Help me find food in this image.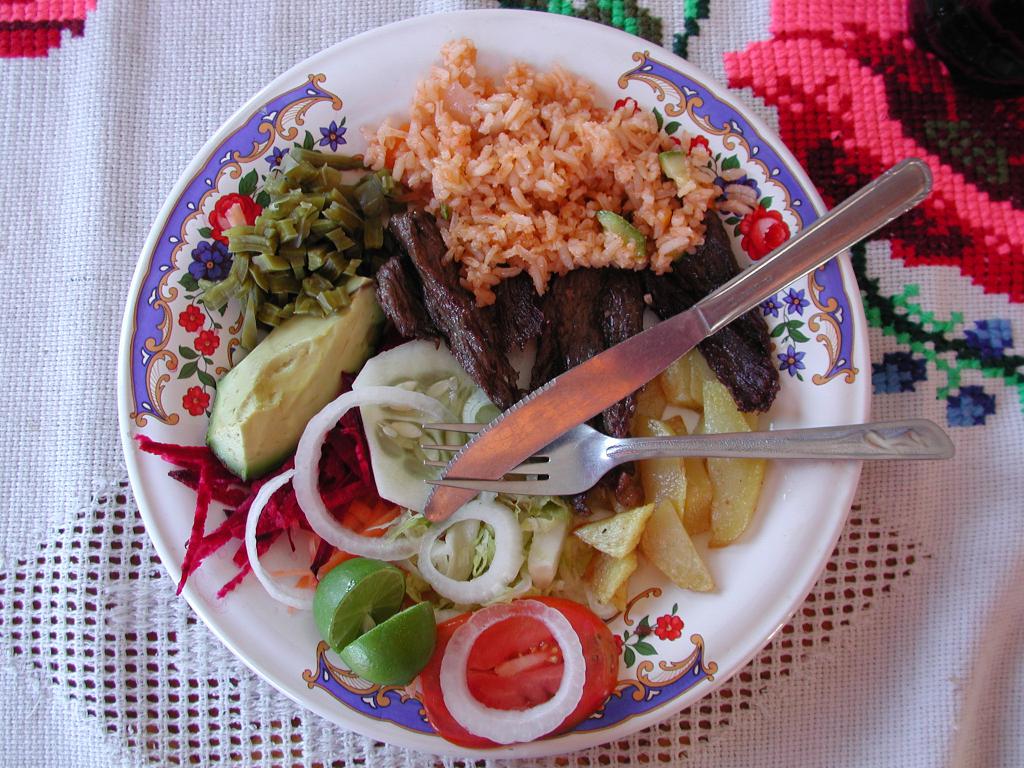
Found it: (226,59,894,647).
